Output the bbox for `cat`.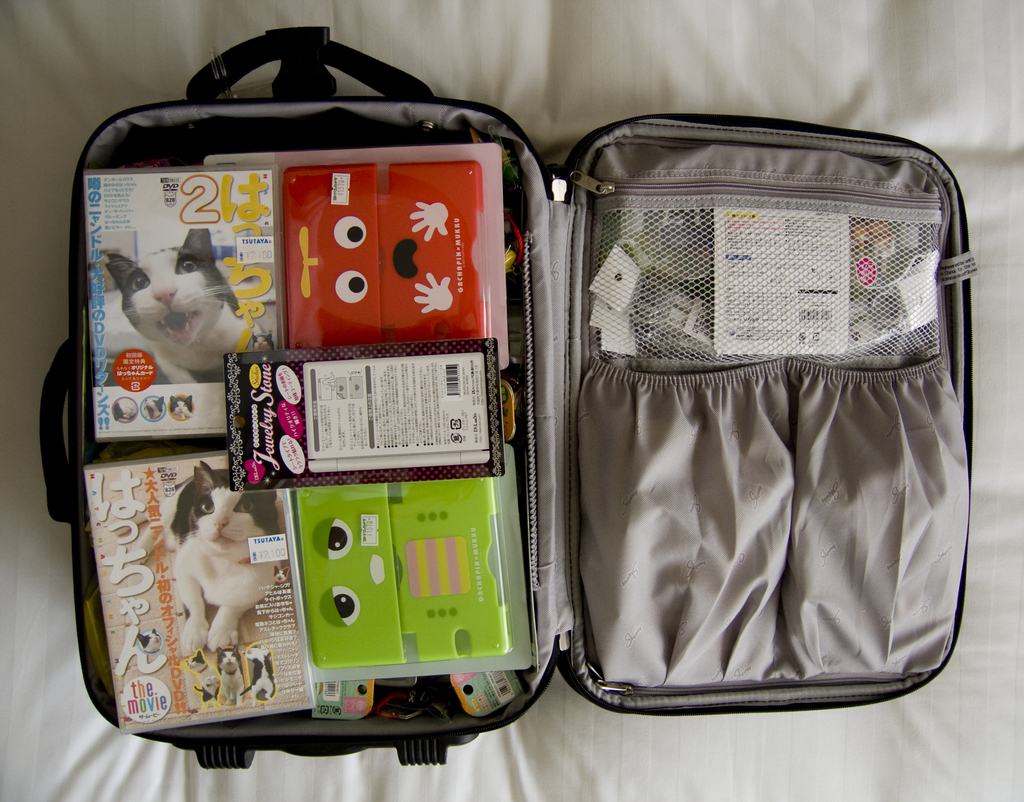
bbox(247, 645, 271, 700).
